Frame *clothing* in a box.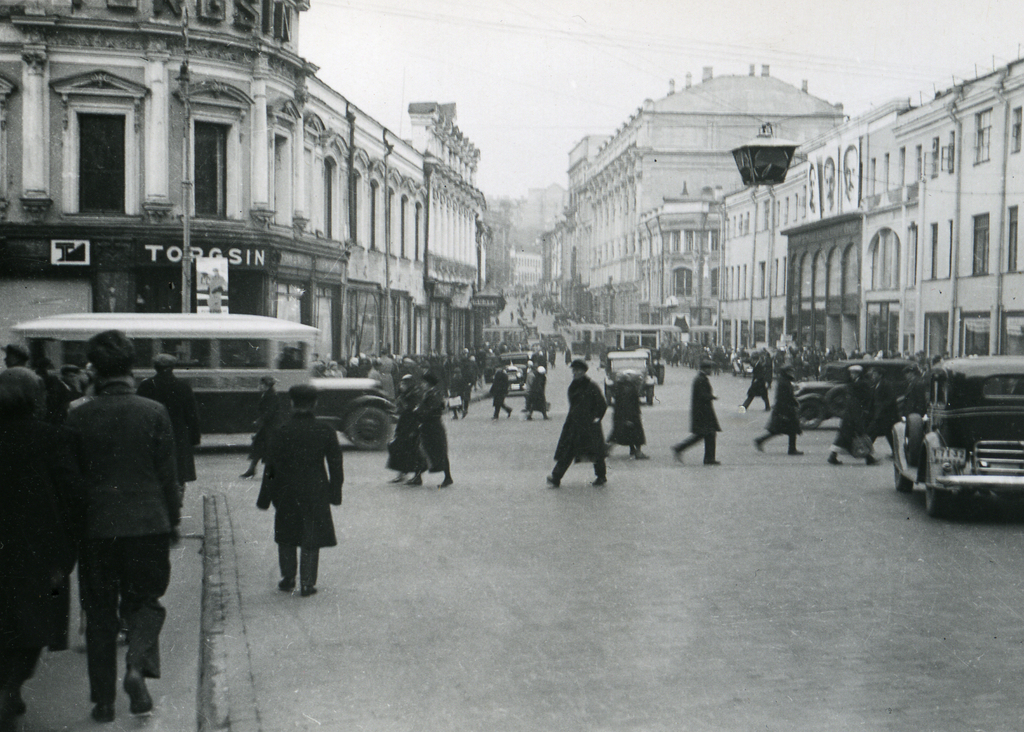
box(548, 379, 618, 479).
